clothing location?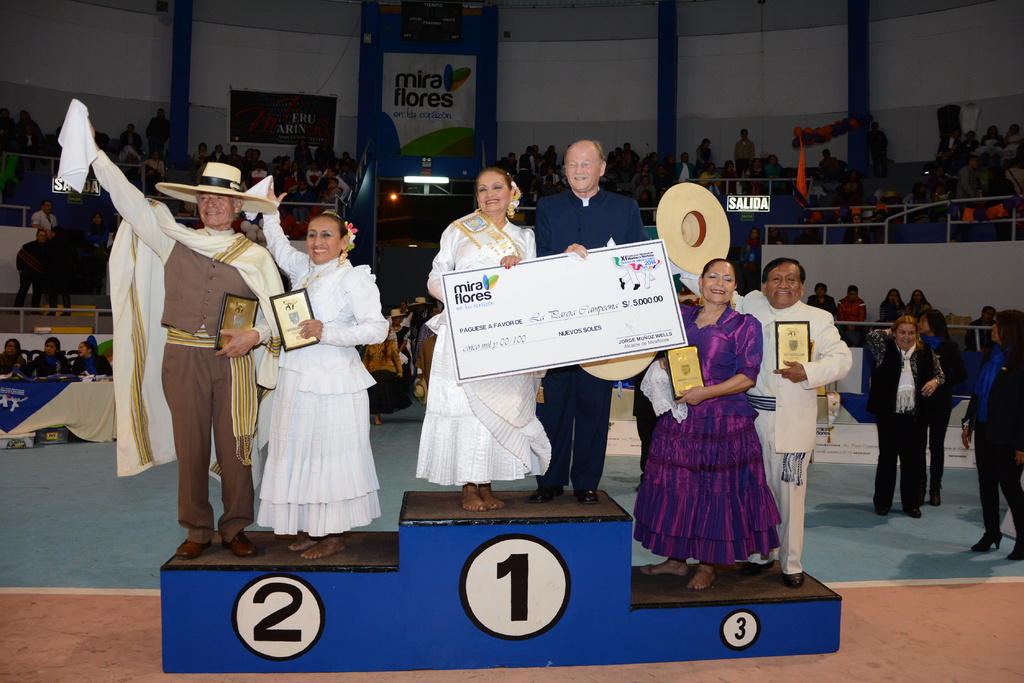
(x1=42, y1=243, x2=83, y2=321)
